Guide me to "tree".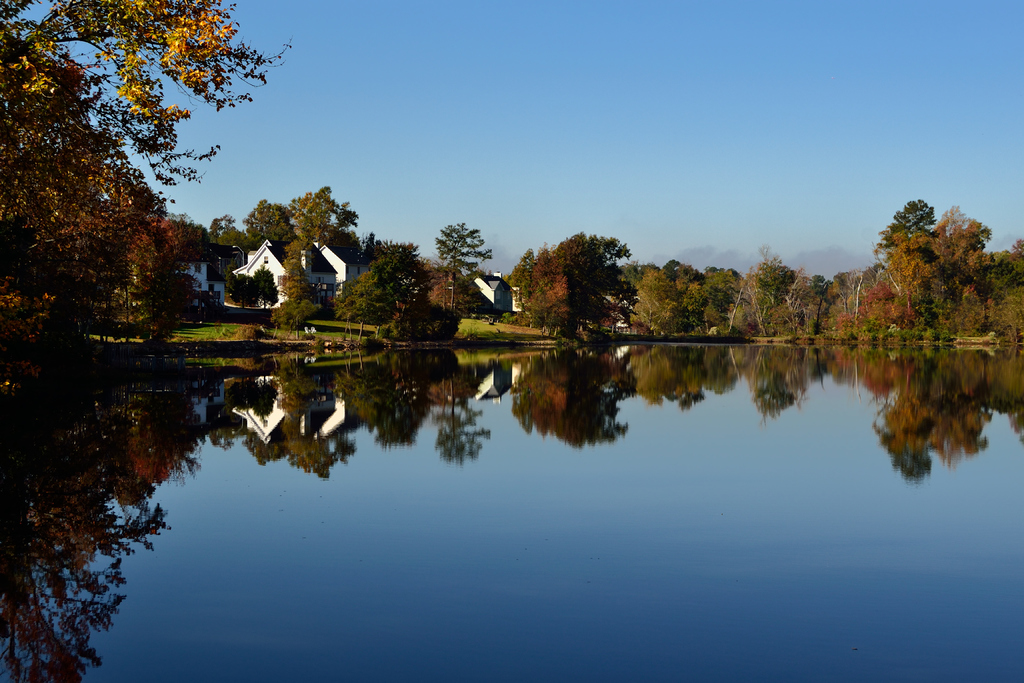
Guidance: Rect(296, 181, 364, 247).
